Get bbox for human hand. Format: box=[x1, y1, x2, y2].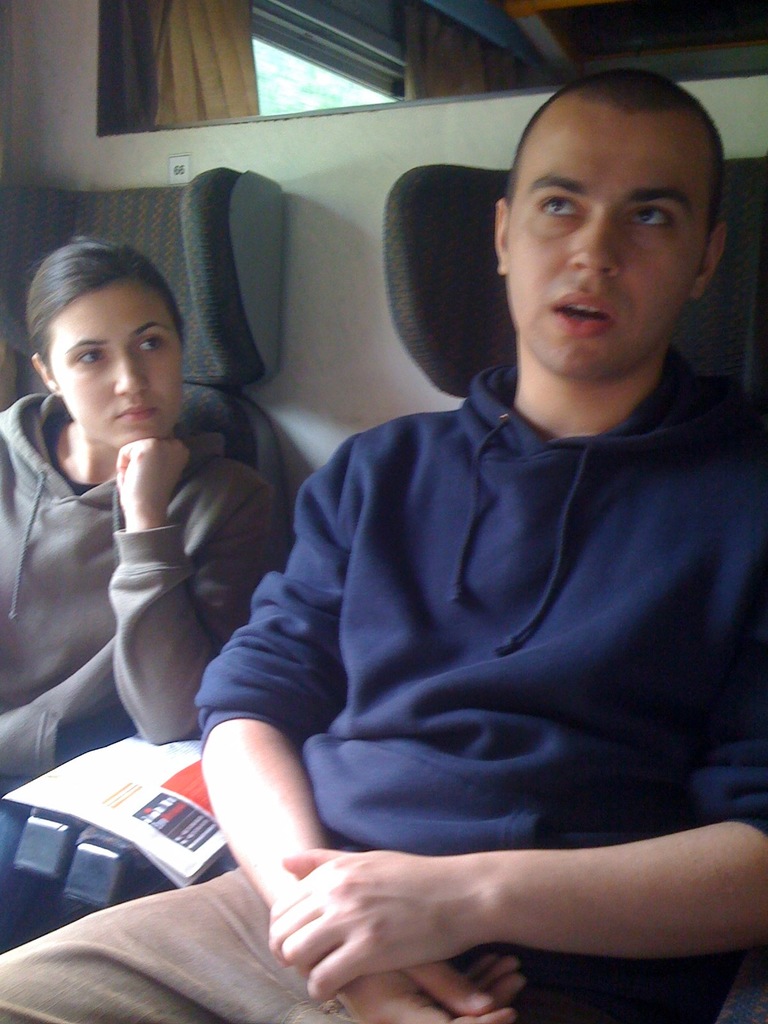
box=[115, 438, 195, 517].
